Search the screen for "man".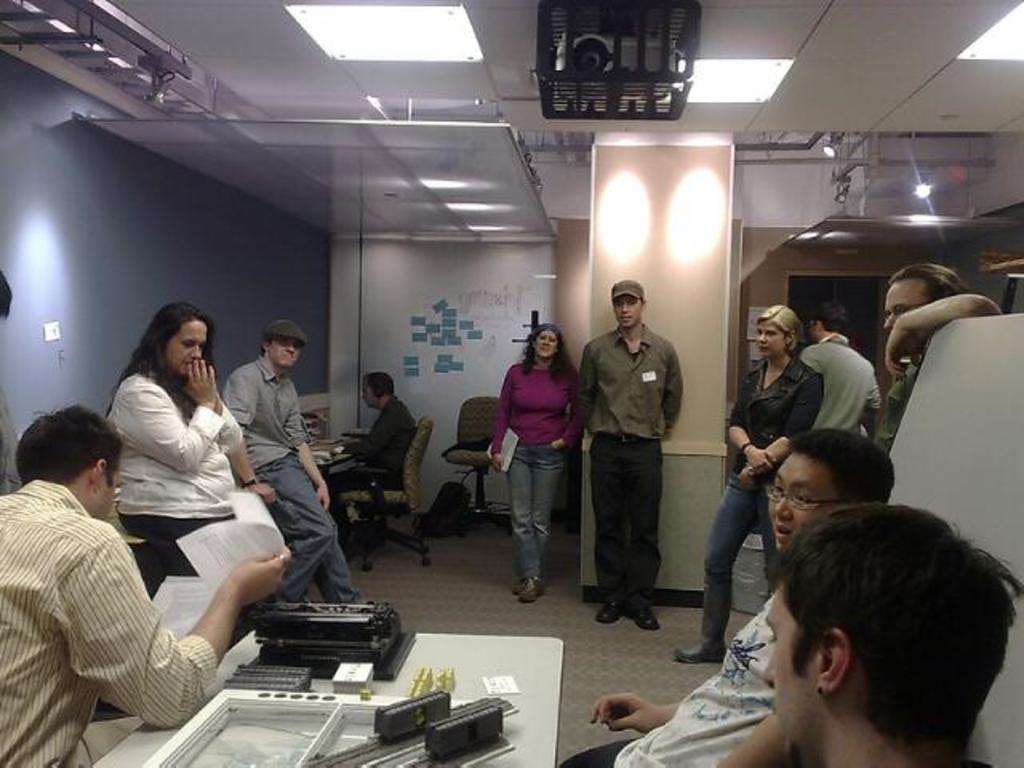
Found at <region>867, 253, 1013, 458</region>.
